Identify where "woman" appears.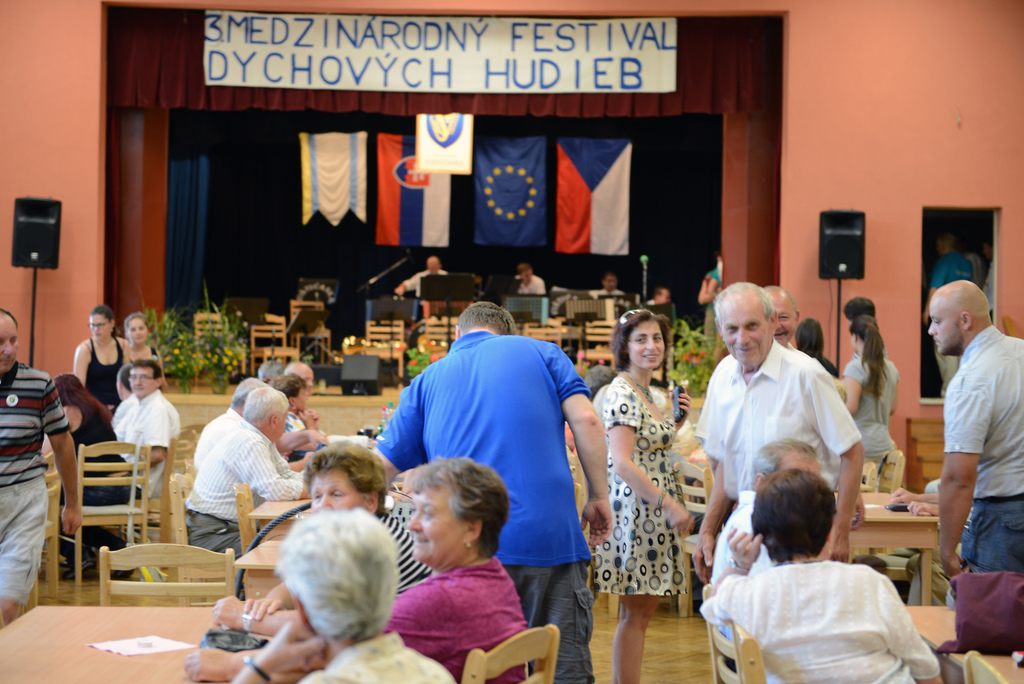
Appears at crop(843, 313, 902, 476).
